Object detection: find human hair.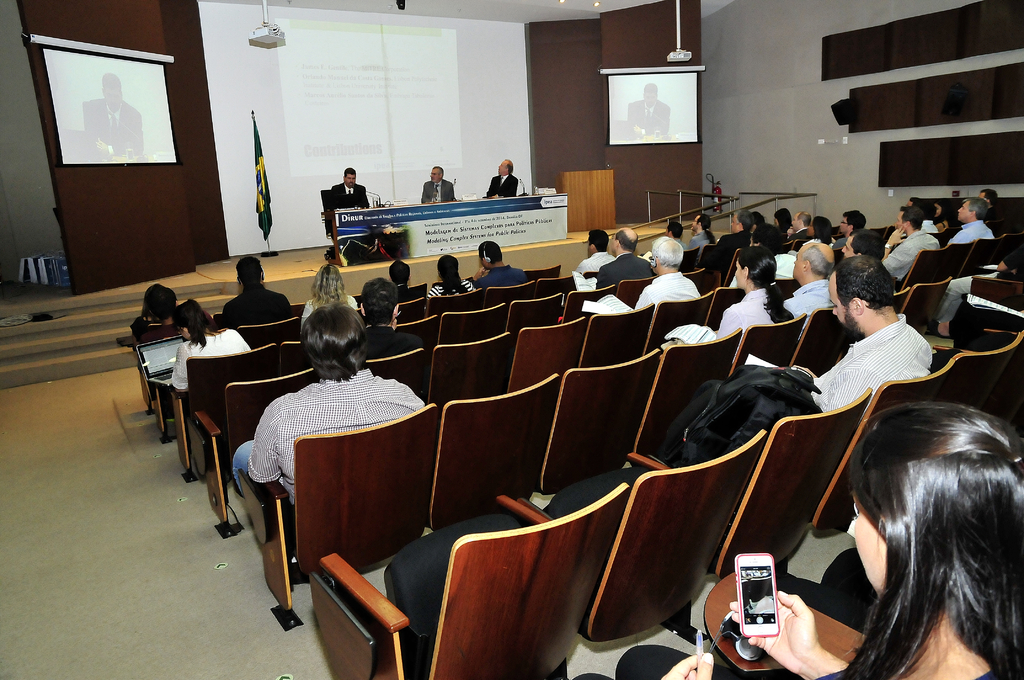
BBox(909, 197, 919, 203).
